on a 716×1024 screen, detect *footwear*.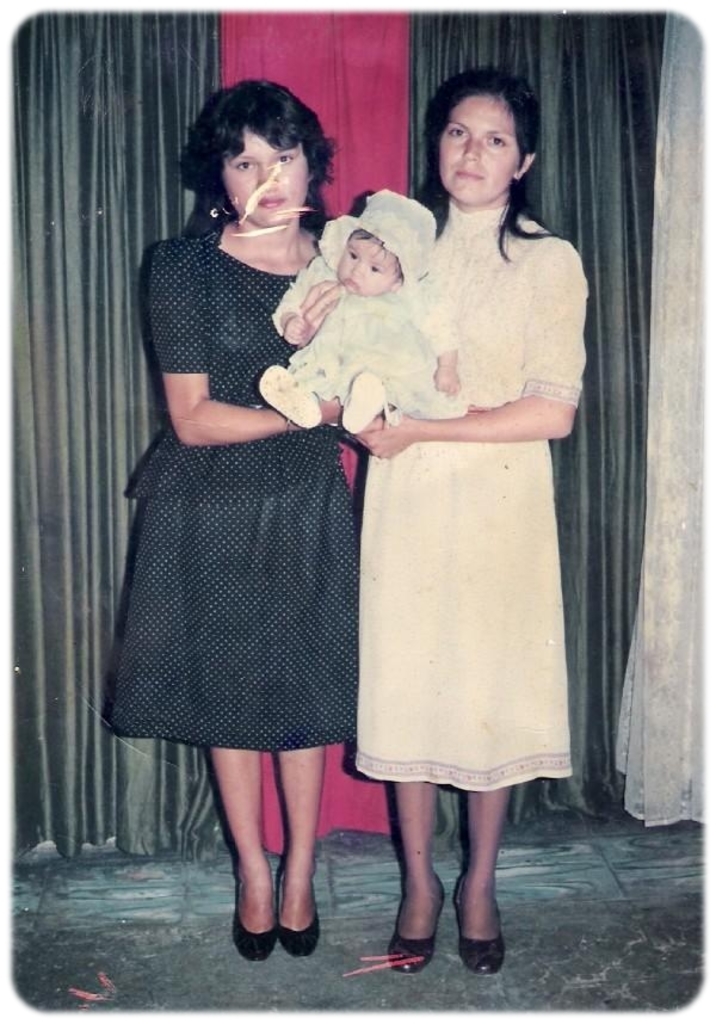
locate(279, 858, 317, 952).
